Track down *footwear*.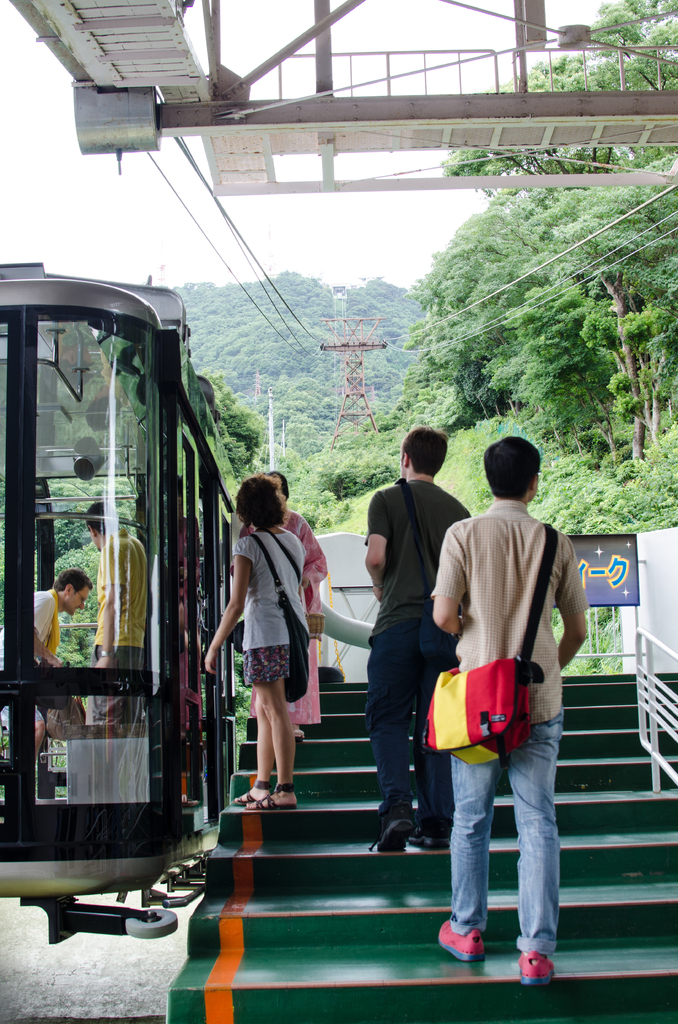
Tracked to [517,949,556,988].
